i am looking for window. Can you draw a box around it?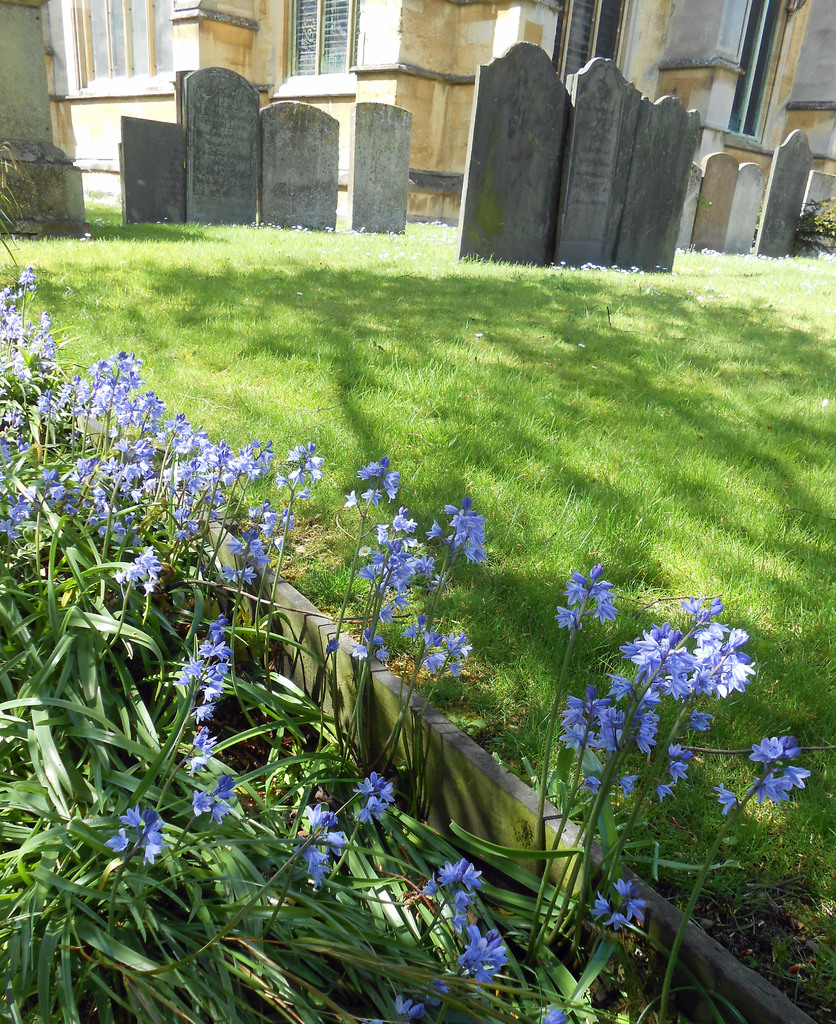
Sure, the bounding box is region(268, 0, 367, 99).
